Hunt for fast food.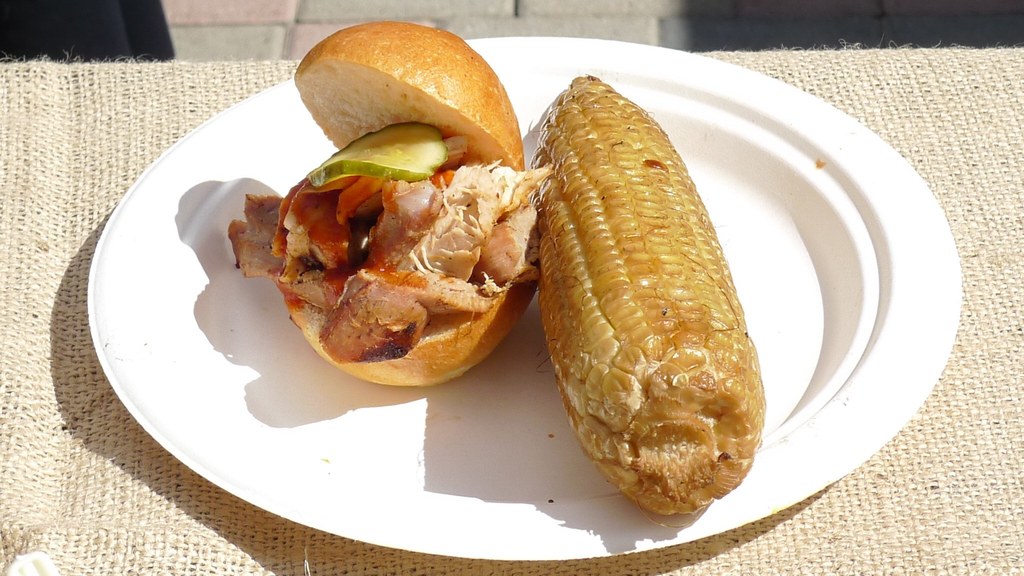
Hunted down at x1=220 y1=37 x2=554 y2=378.
